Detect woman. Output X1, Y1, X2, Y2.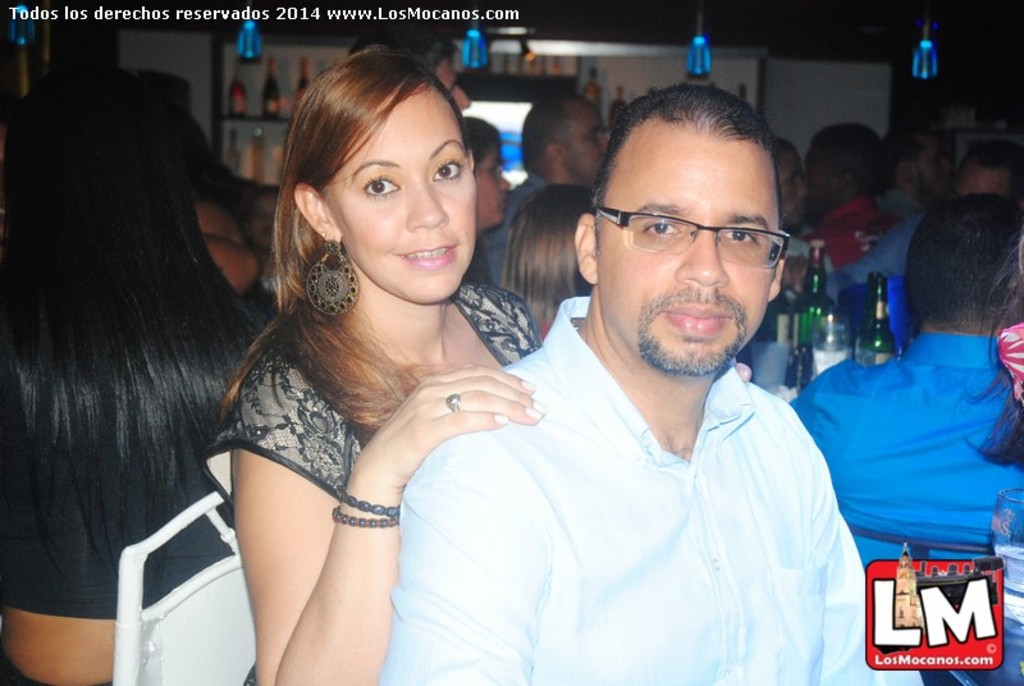
197, 40, 541, 685.
